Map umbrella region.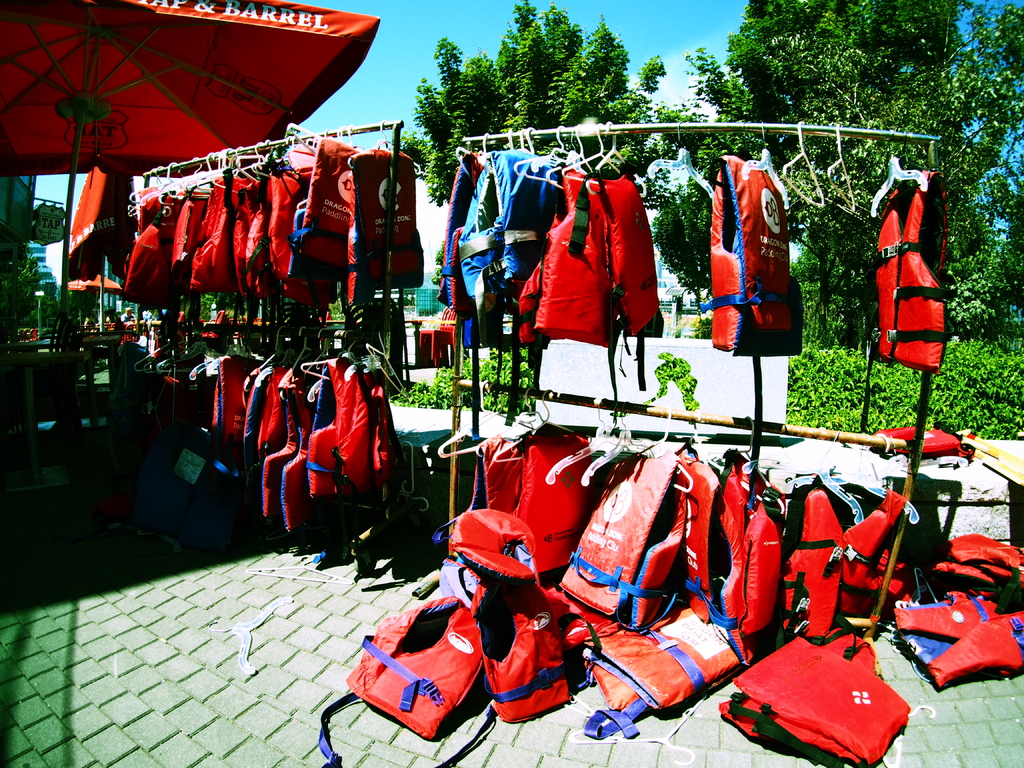
Mapped to left=67, top=163, right=141, bottom=338.
